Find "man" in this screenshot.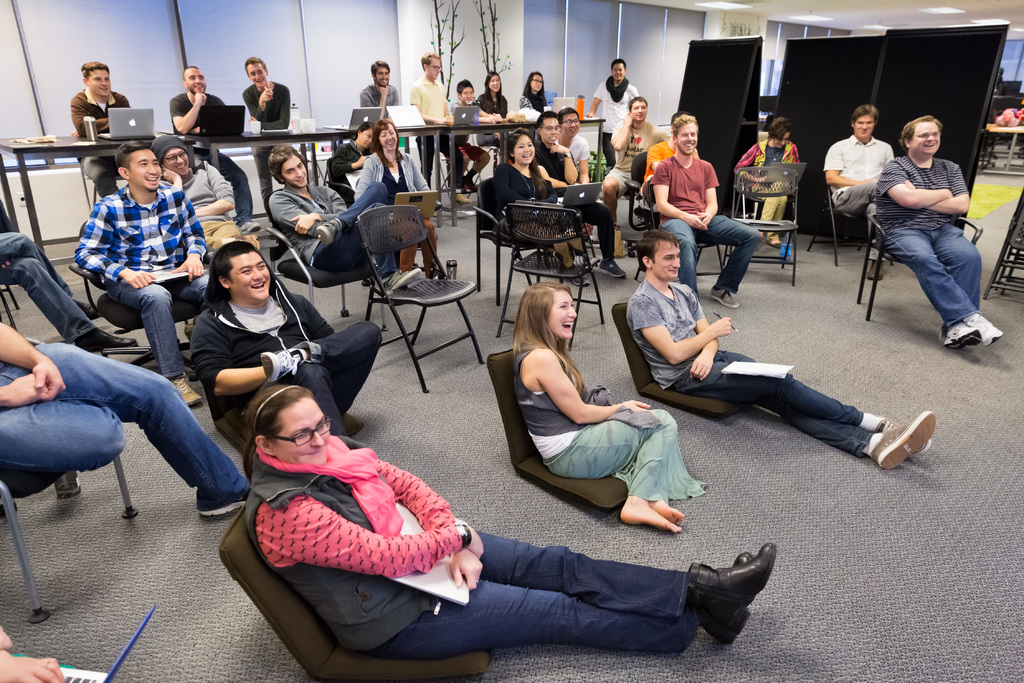
The bounding box for "man" is bbox(239, 54, 304, 215).
